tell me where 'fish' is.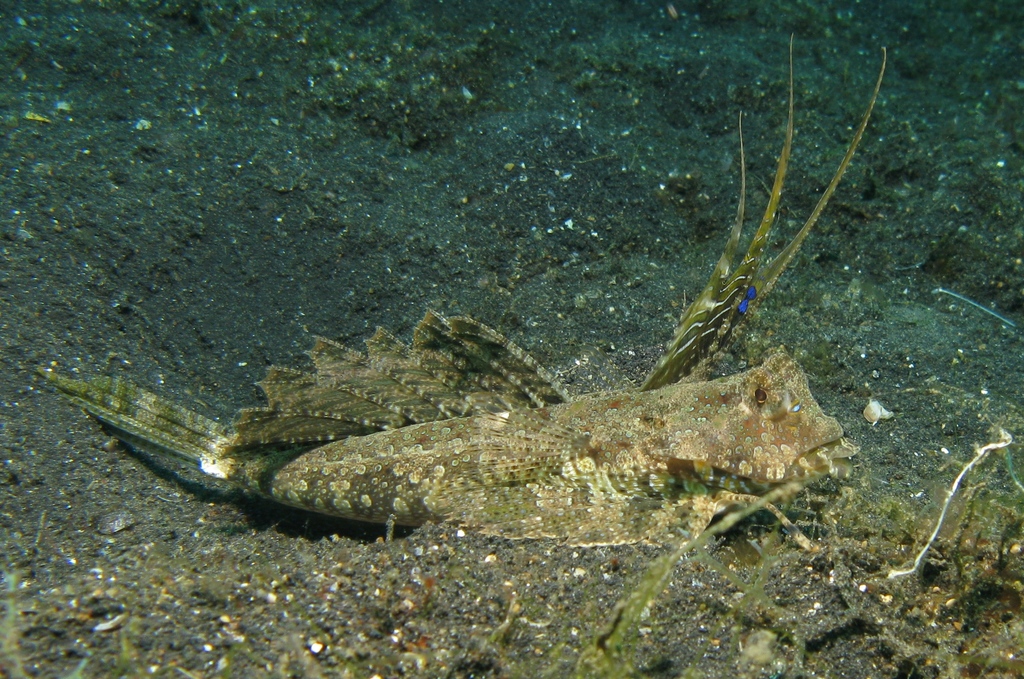
'fish' is at BBox(29, 20, 887, 550).
